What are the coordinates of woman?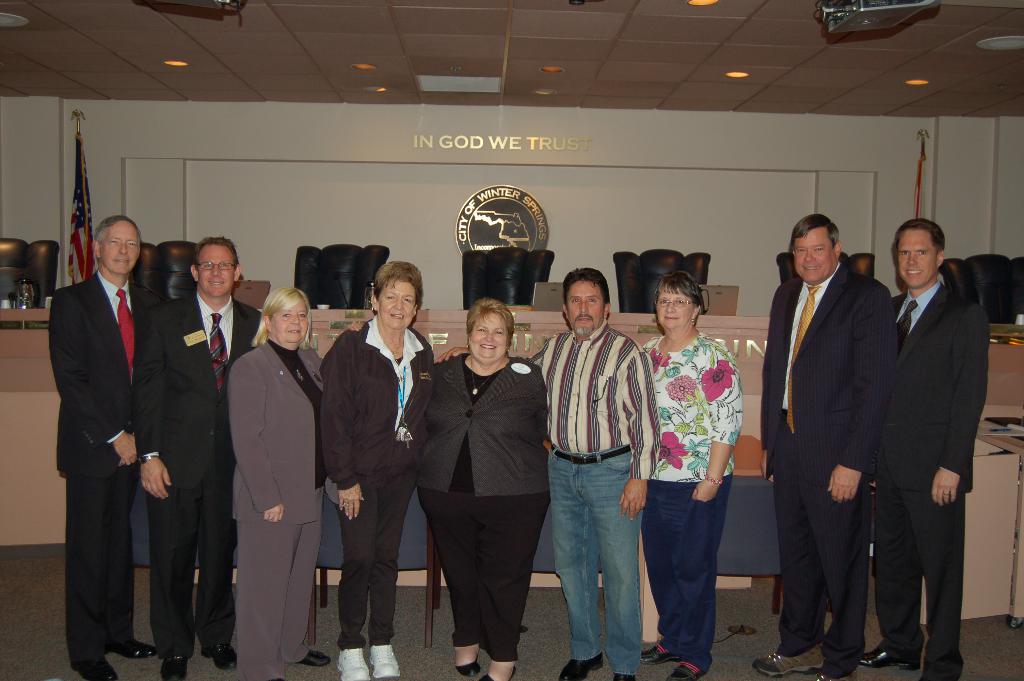
[x1=223, y1=286, x2=362, y2=680].
